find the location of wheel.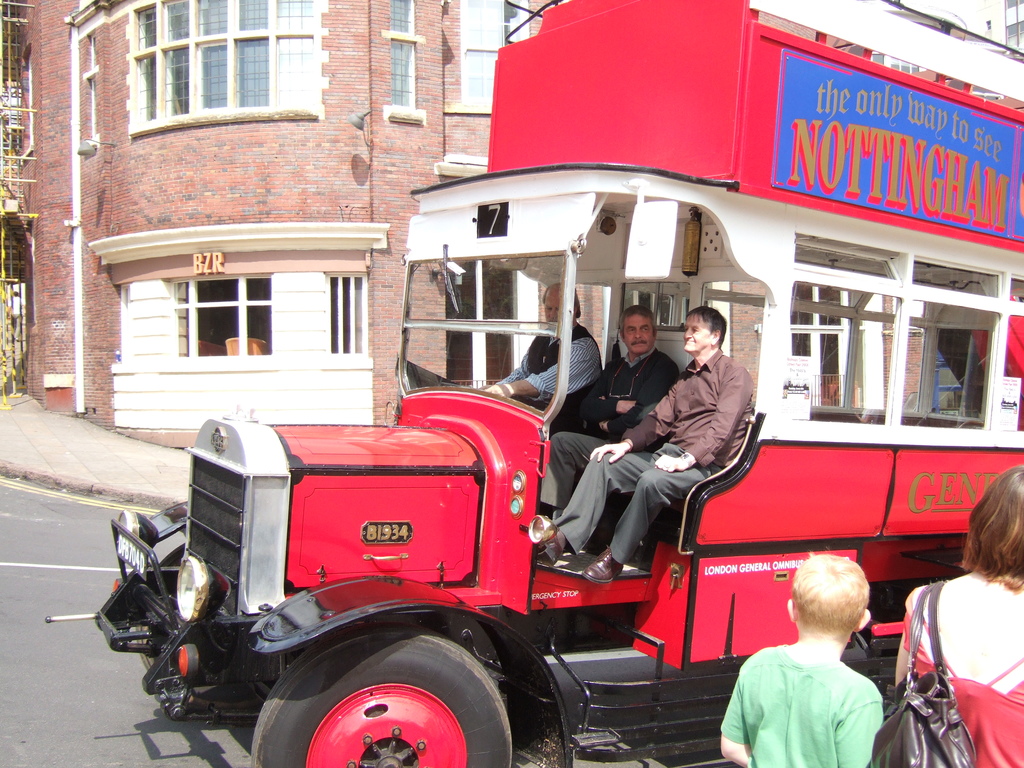
Location: l=266, t=637, r=515, b=758.
